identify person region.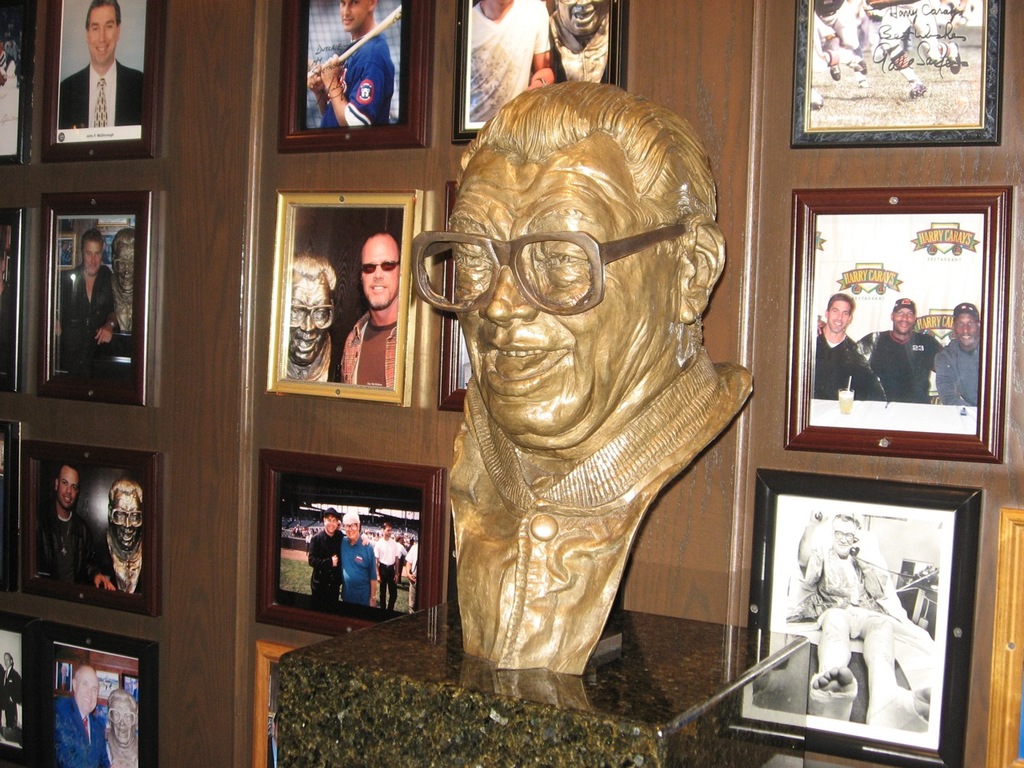
Region: bbox(99, 474, 149, 602).
